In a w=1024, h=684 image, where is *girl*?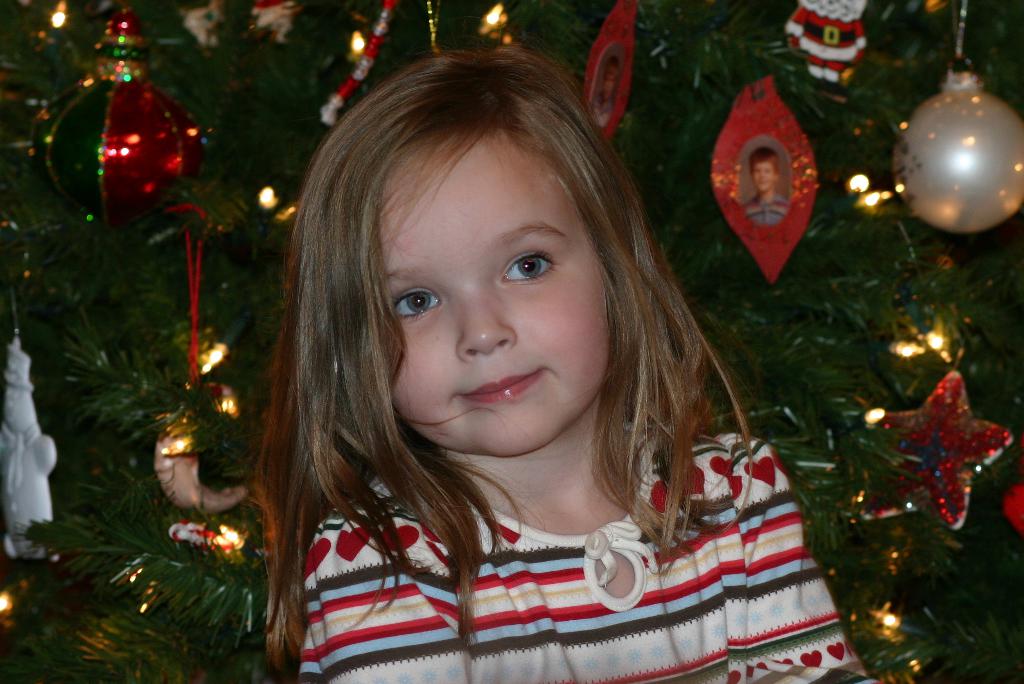
247,47,870,682.
